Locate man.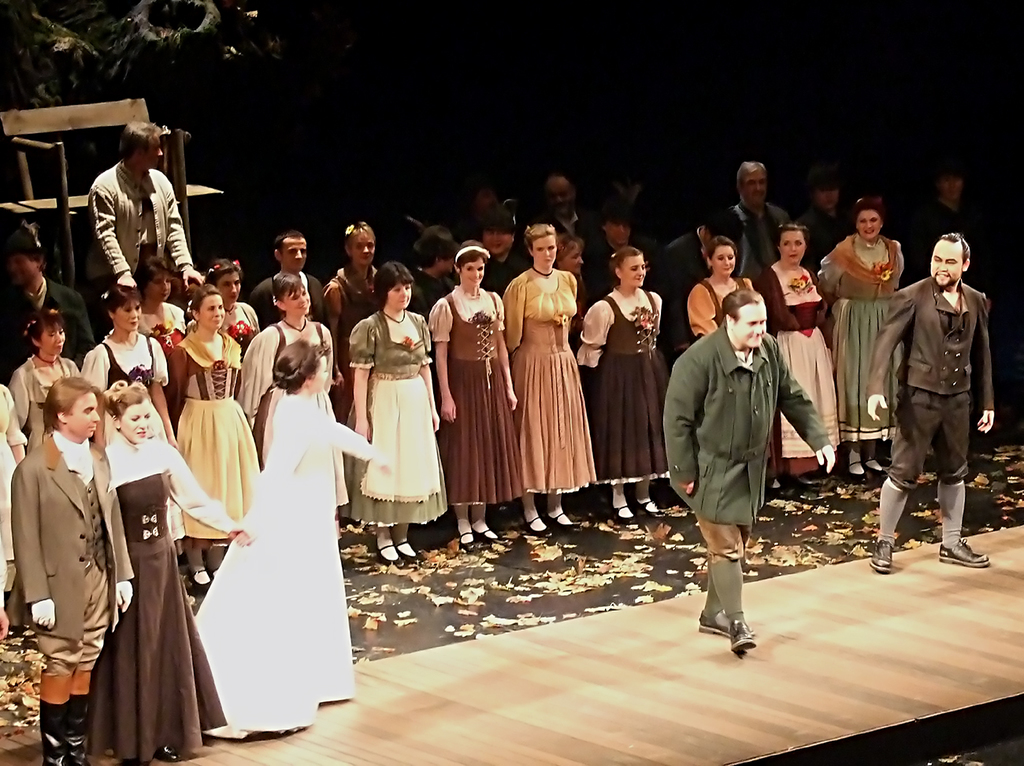
Bounding box: {"x1": 89, "y1": 121, "x2": 215, "y2": 318}.
